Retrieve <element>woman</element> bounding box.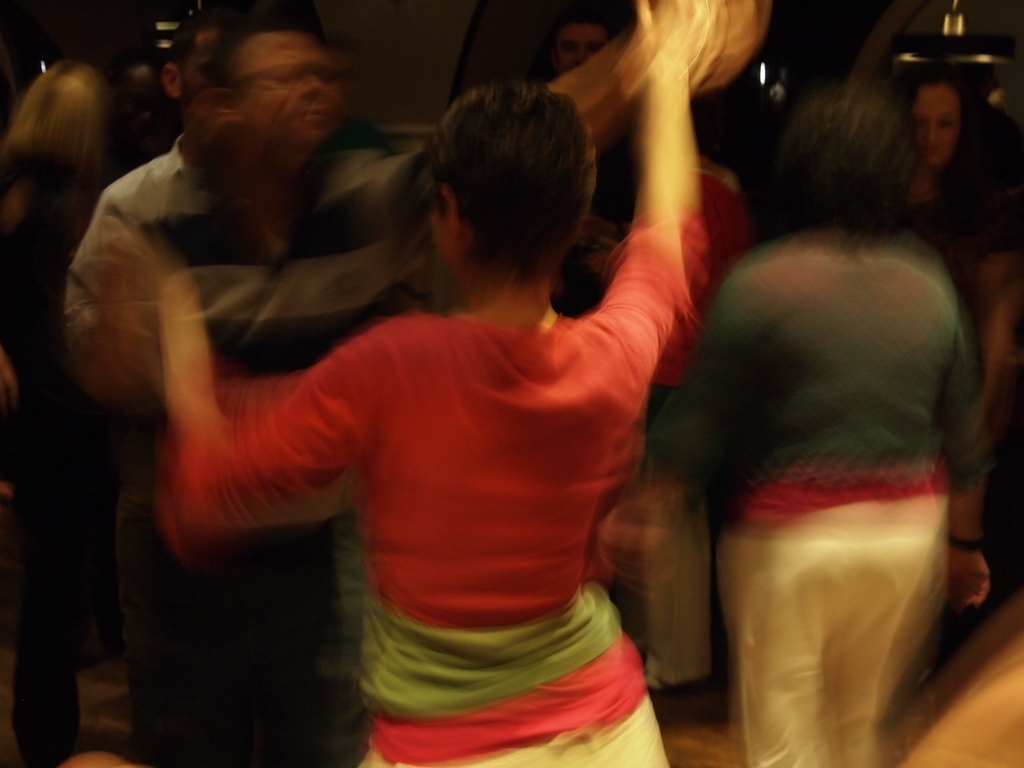
Bounding box: (132,2,702,767).
